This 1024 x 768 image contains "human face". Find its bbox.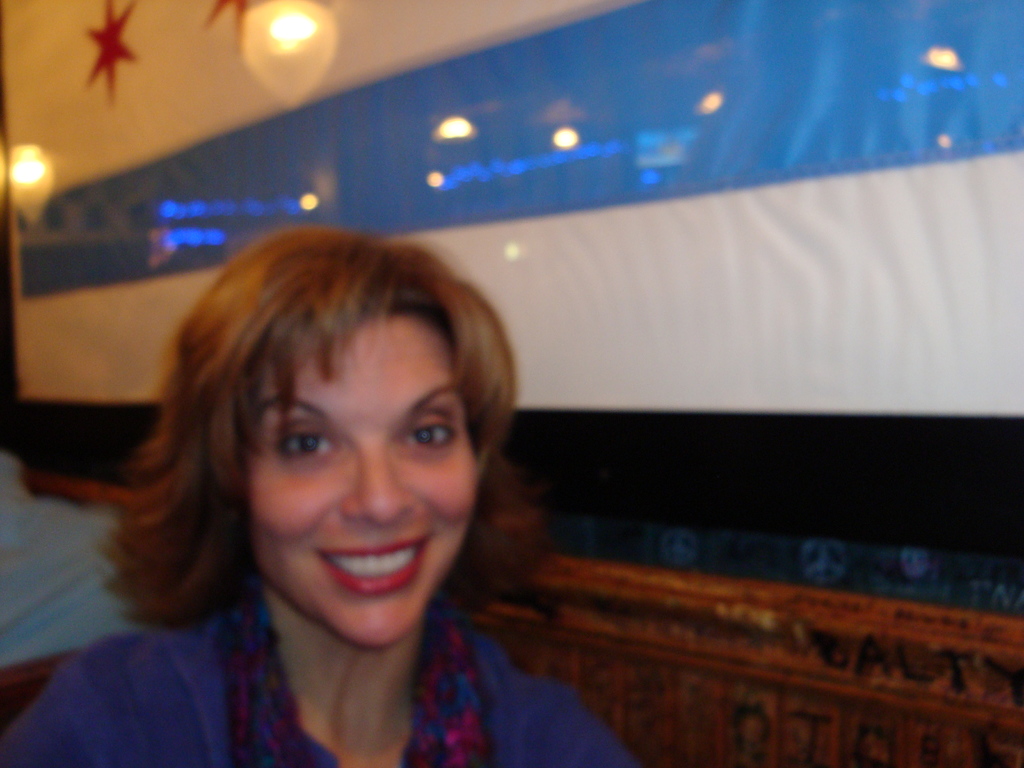
[247,317,477,644].
